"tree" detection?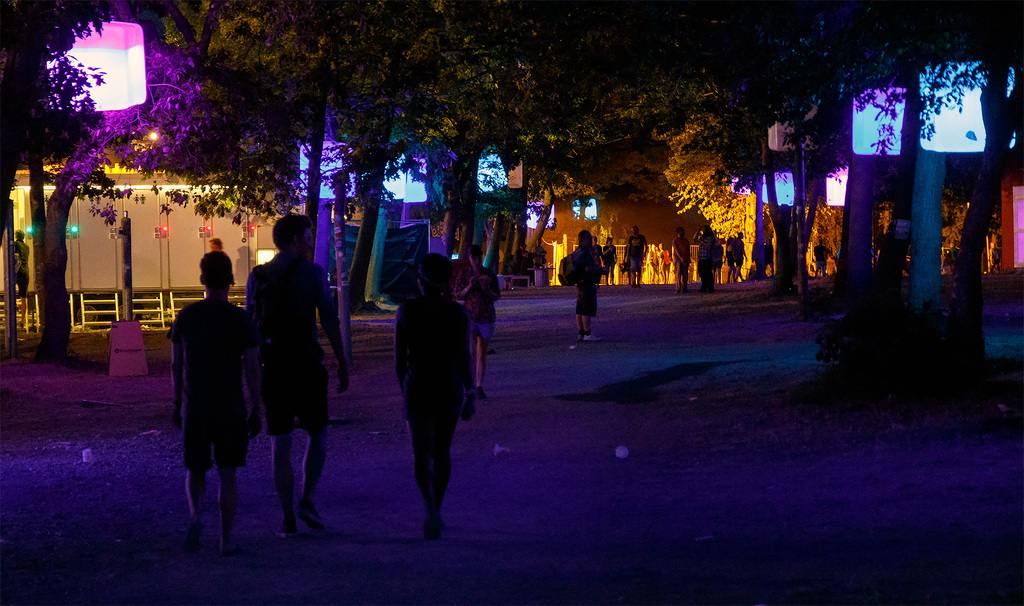
box=[773, 0, 913, 311]
